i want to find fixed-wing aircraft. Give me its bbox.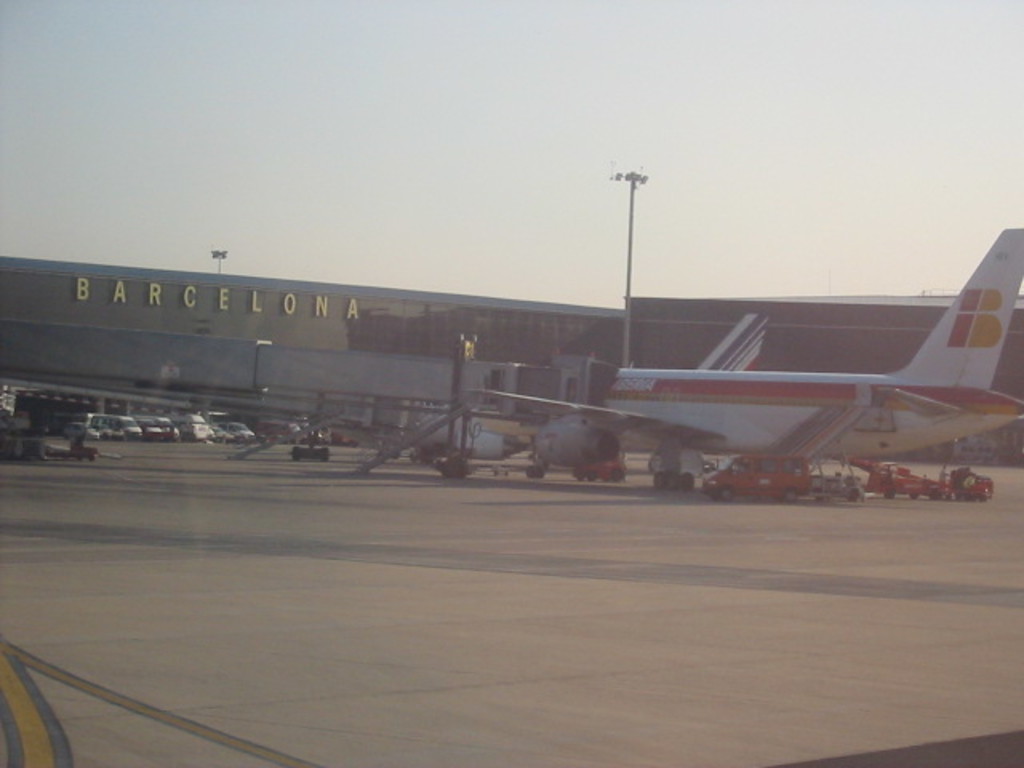
(left=422, top=229, right=1022, bottom=499).
